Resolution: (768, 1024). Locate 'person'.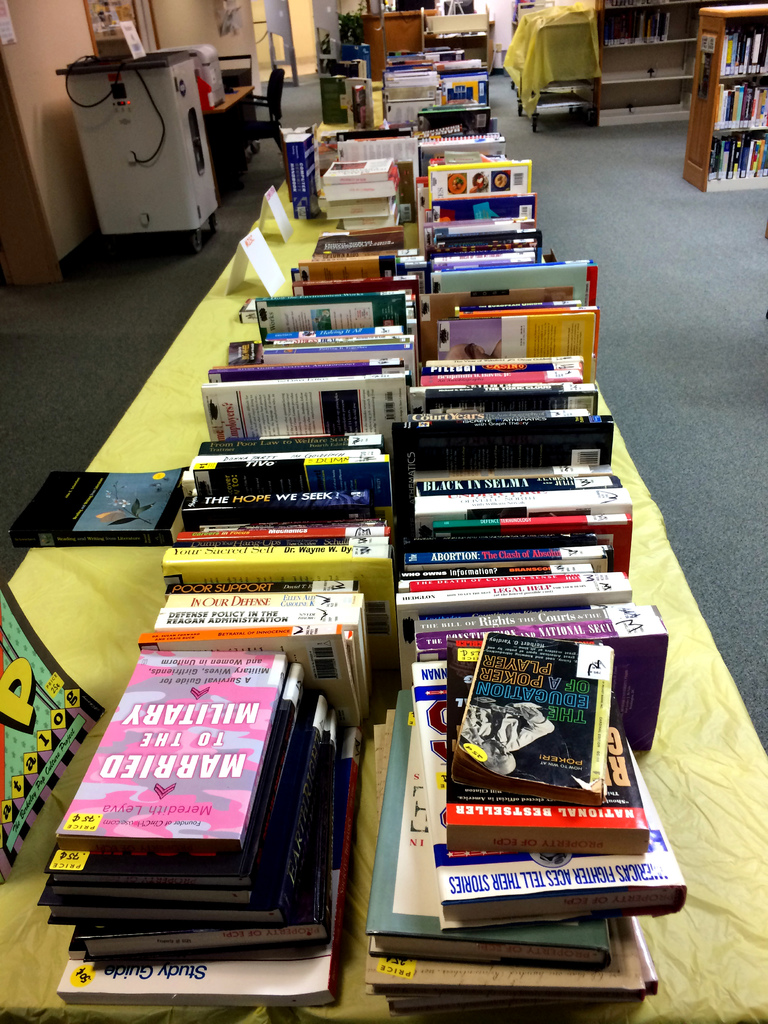
(449, 340, 504, 360).
